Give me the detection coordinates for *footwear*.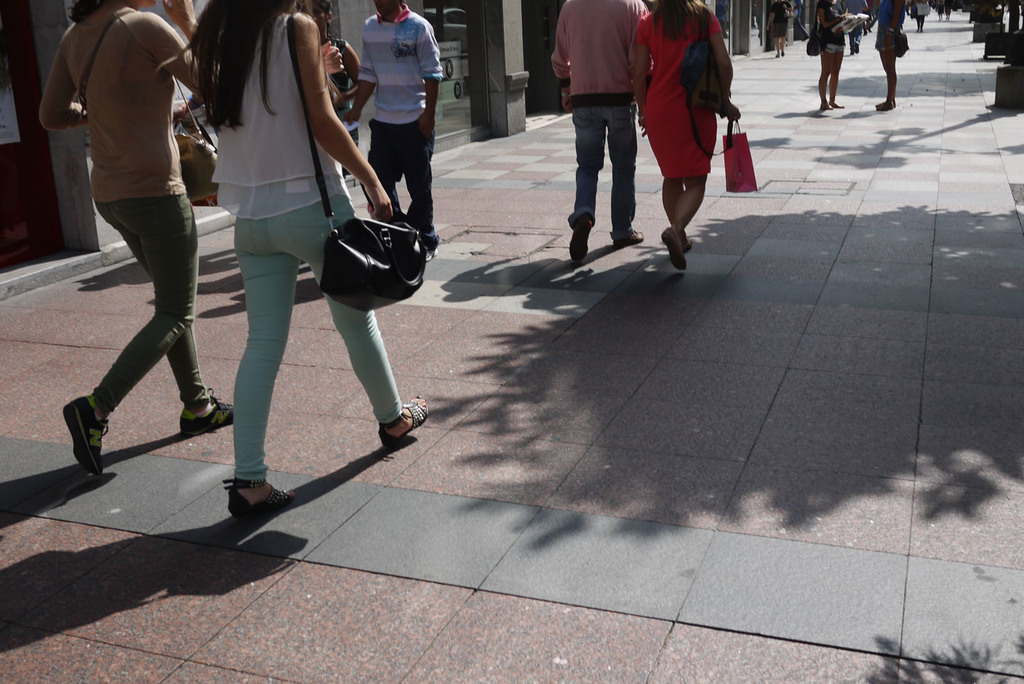
(659, 228, 688, 275).
